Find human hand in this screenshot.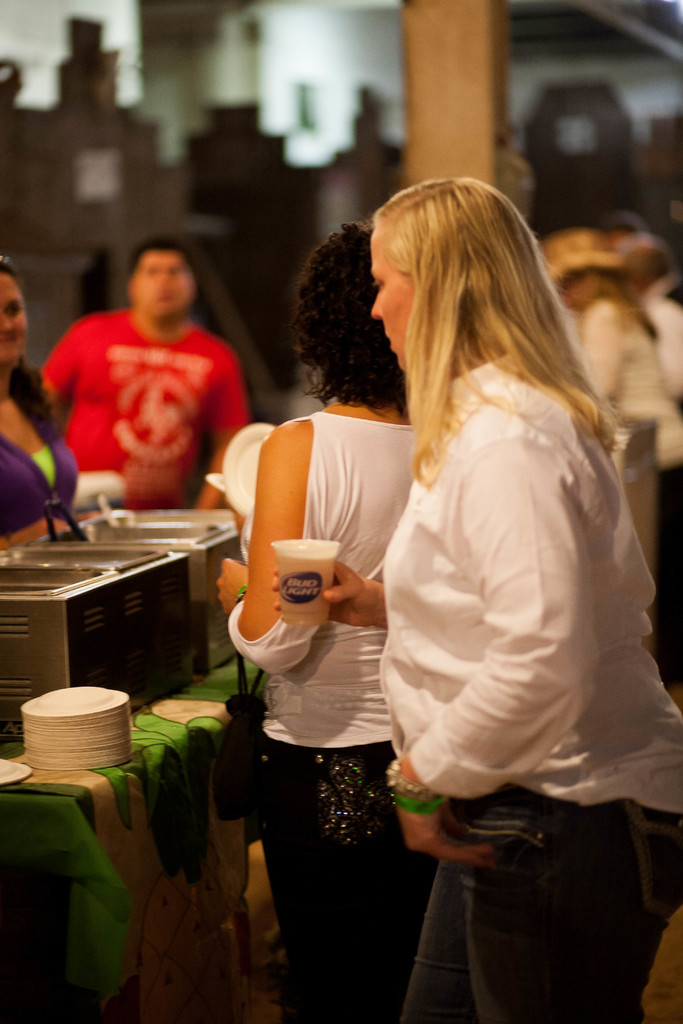
The bounding box for human hand is (left=393, top=769, right=498, bottom=870).
